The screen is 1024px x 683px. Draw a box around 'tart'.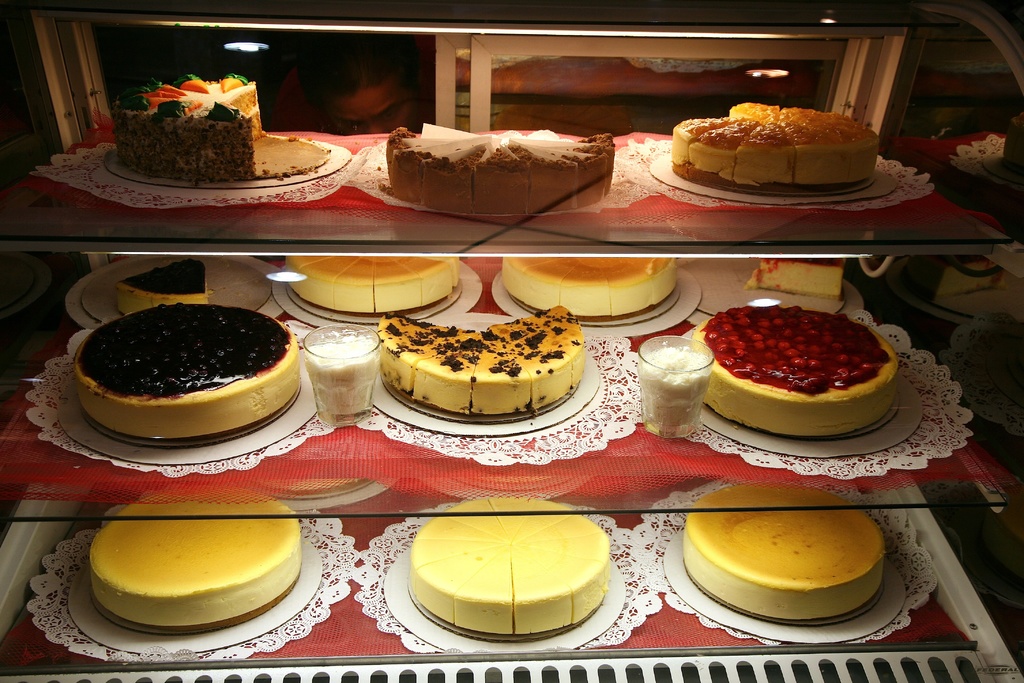
[408,497,613,639].
